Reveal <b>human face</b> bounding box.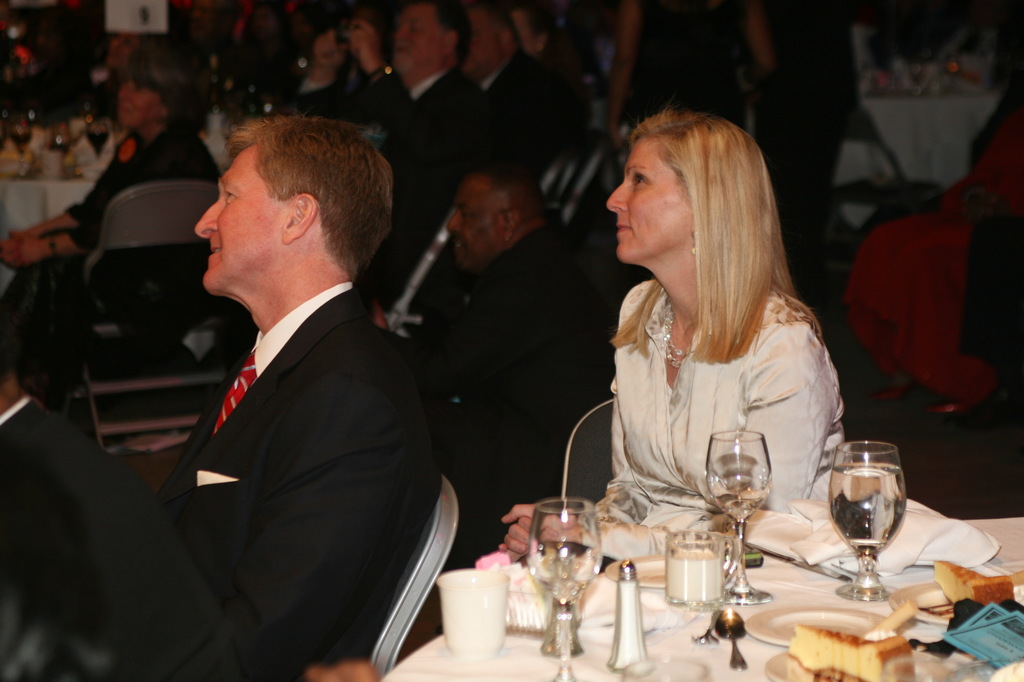
Revealed: 199,147,299,299.
